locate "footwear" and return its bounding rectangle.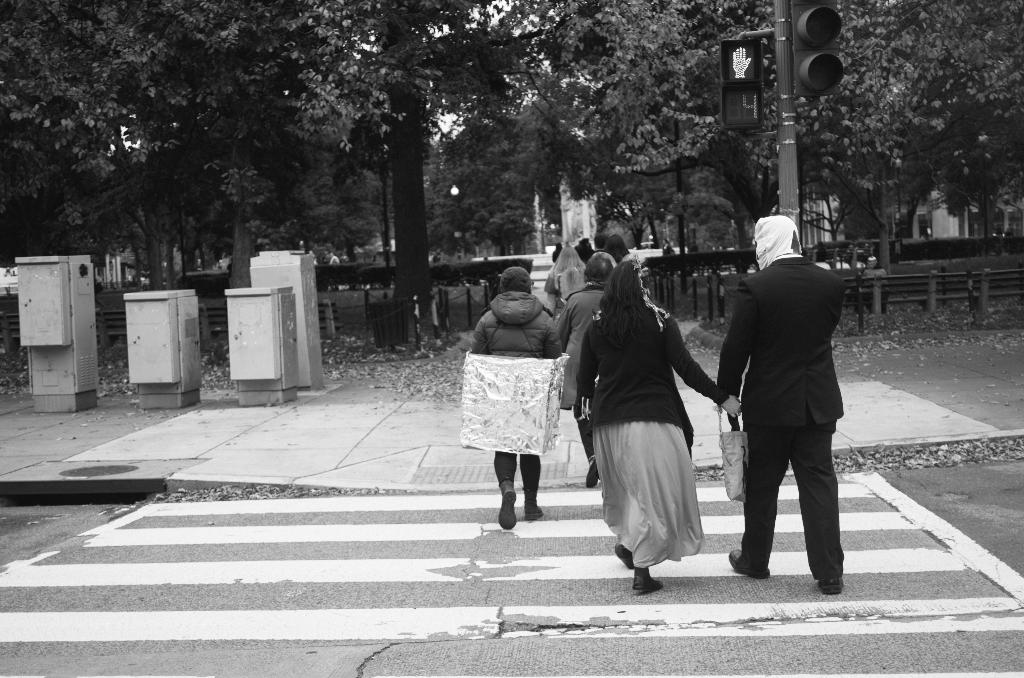
<region>580, 455, 596, 488</region>.
